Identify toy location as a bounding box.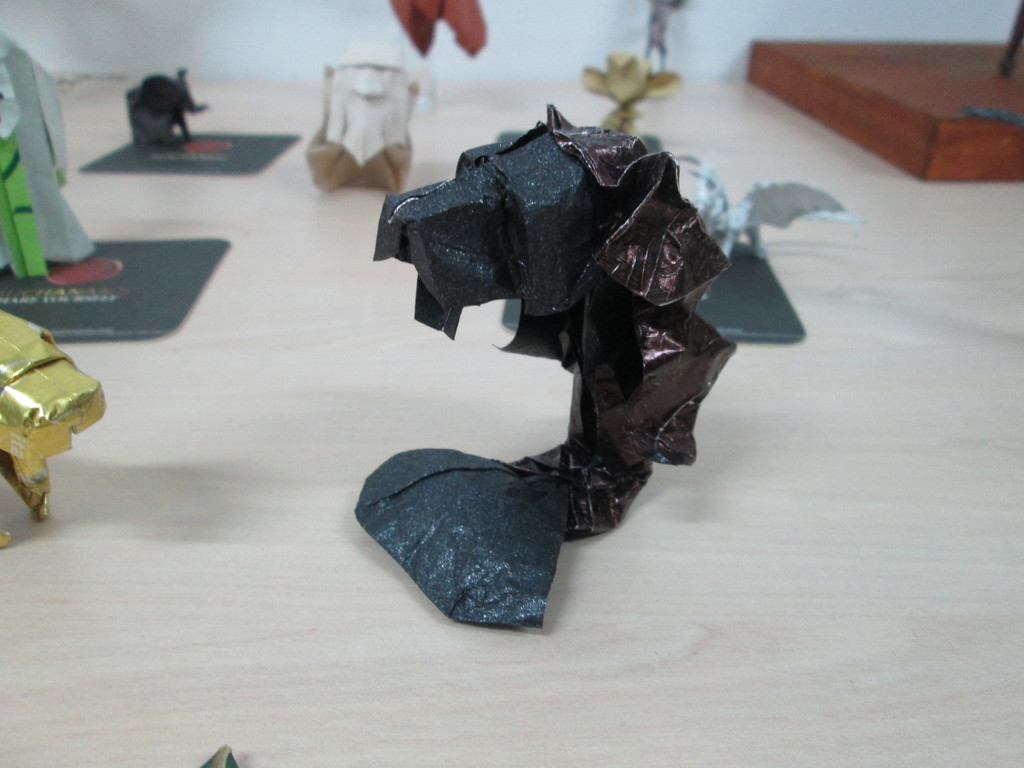
detection(243, 65, 828, 639).
